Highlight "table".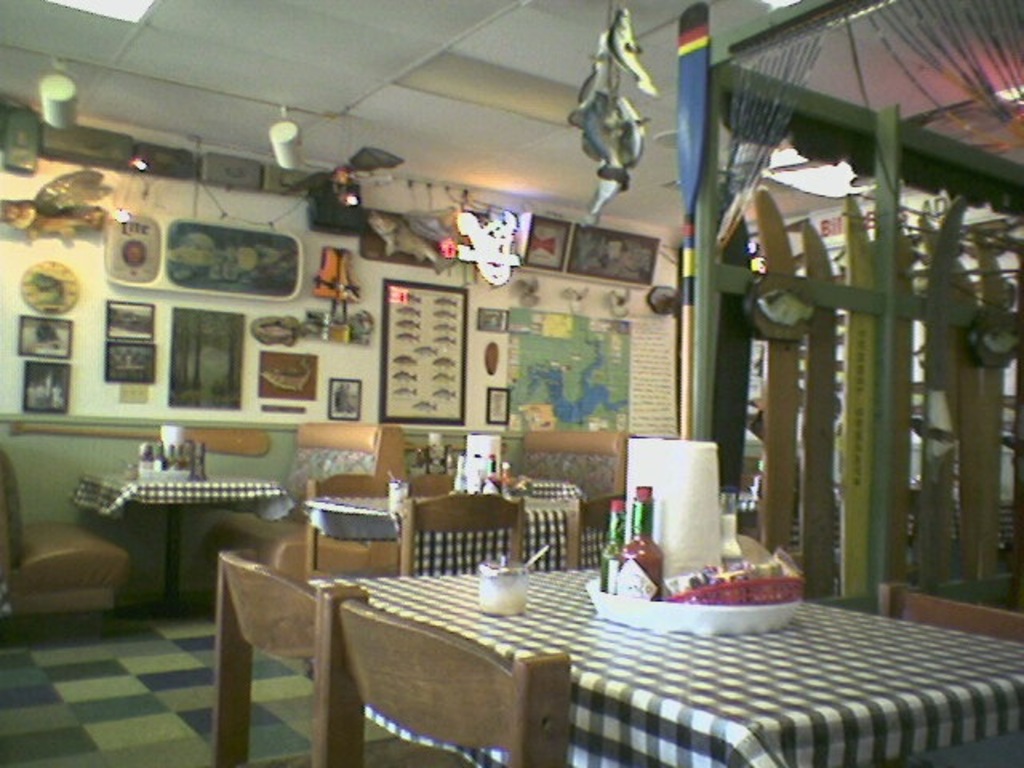
Highlighted region: <bbox>528, 480, 589, 498</bbox>.
